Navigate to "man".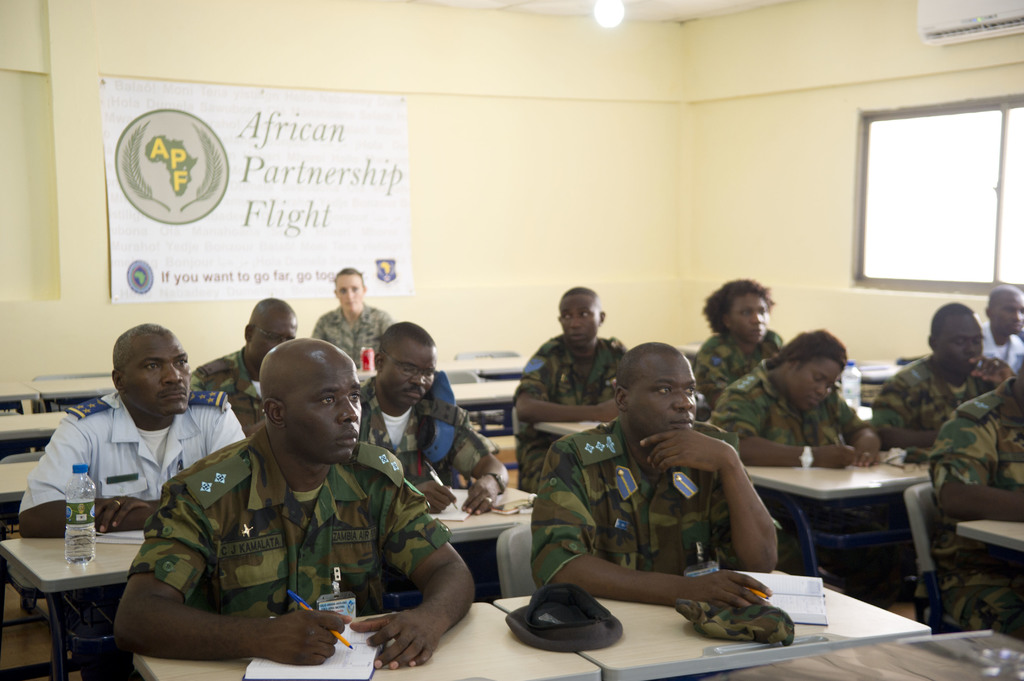
Navigation target: pyautogui.locateOnScreen(308, 261, 406, 386).
